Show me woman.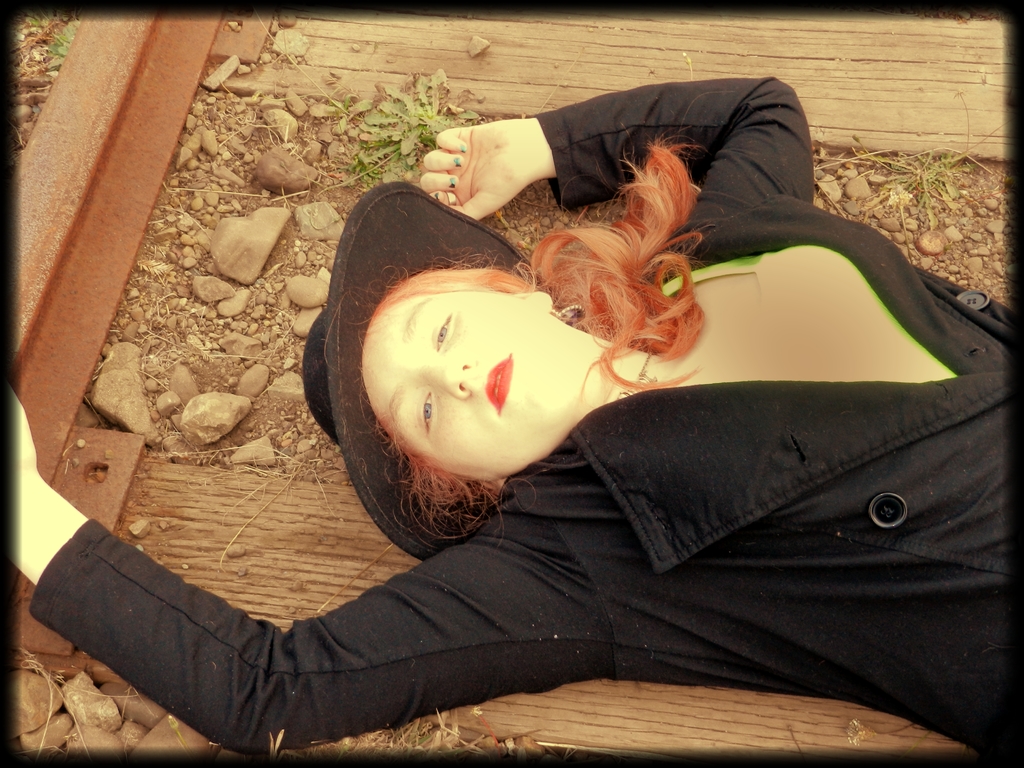
woman is here: 81,61,1011,767.
